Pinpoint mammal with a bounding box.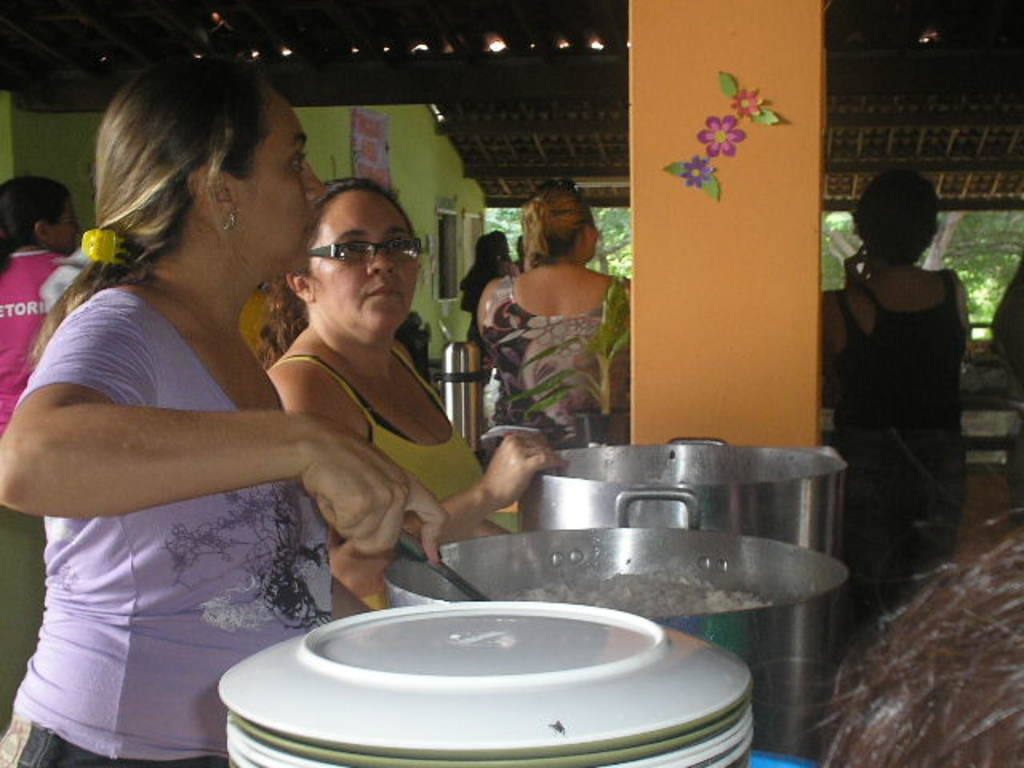
266 178 552 562.
